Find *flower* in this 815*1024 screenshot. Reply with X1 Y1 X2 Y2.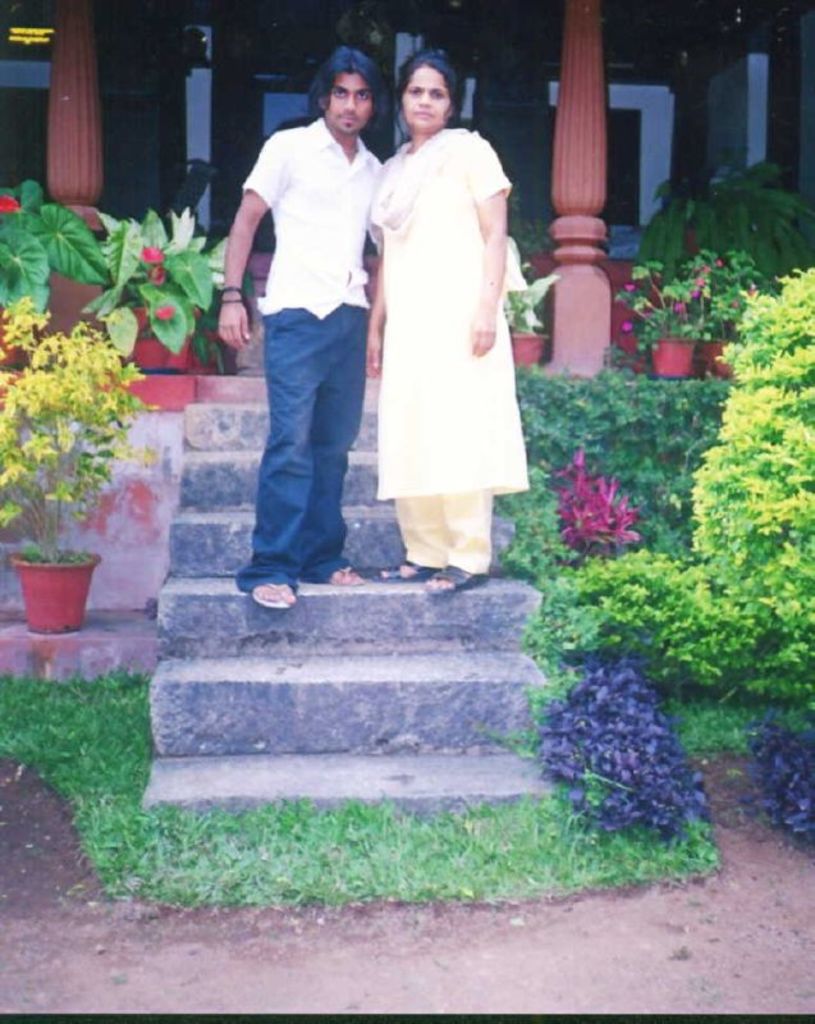
623 284 632 294.
